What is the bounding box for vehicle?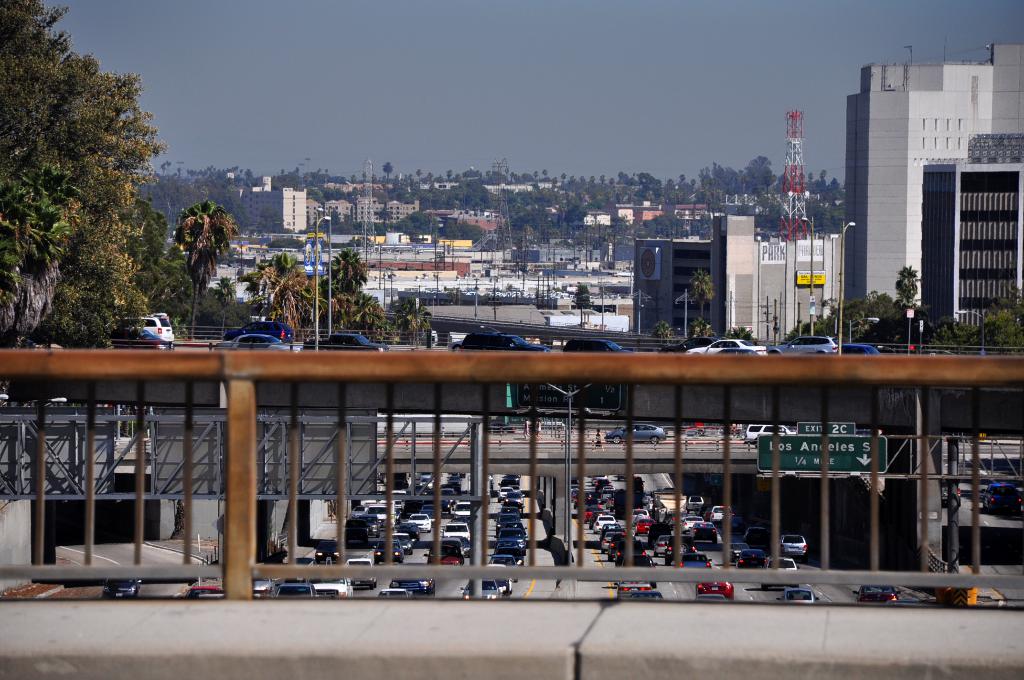
<box>224,318,290,344</box>.
